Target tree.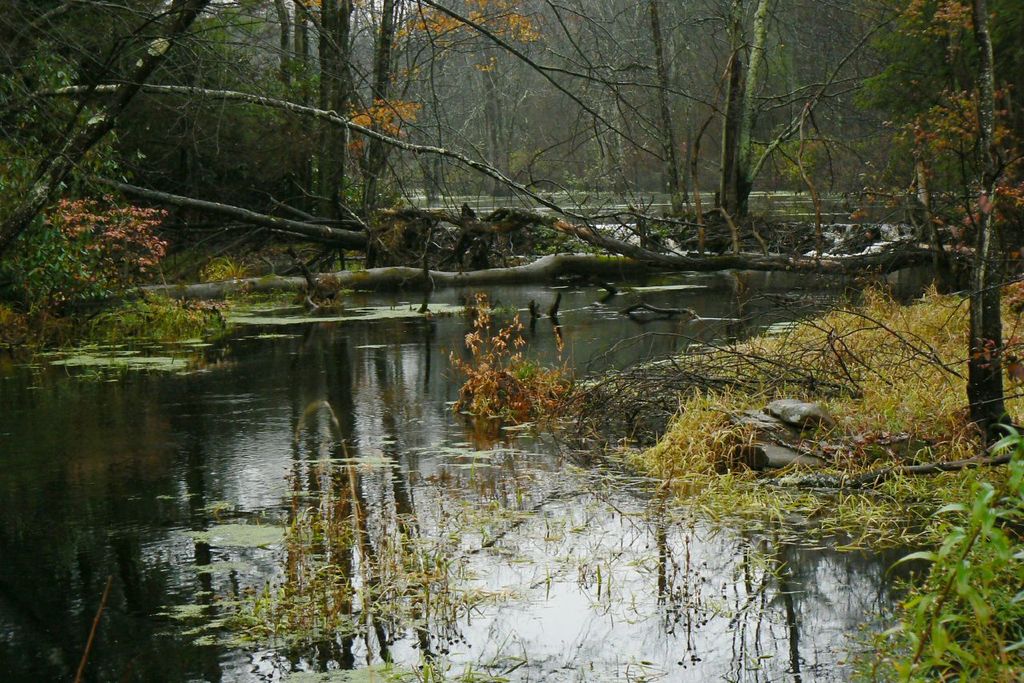
Target region: bbox=(0, 0, 86, 69).
